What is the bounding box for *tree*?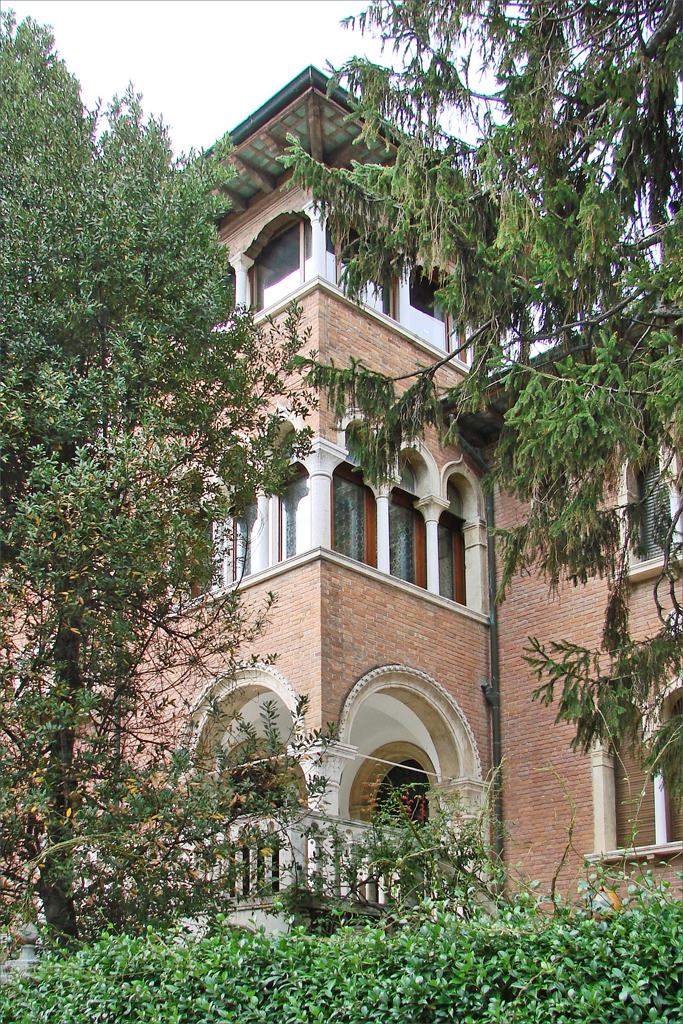
<box>265,0,682,801</box>.
